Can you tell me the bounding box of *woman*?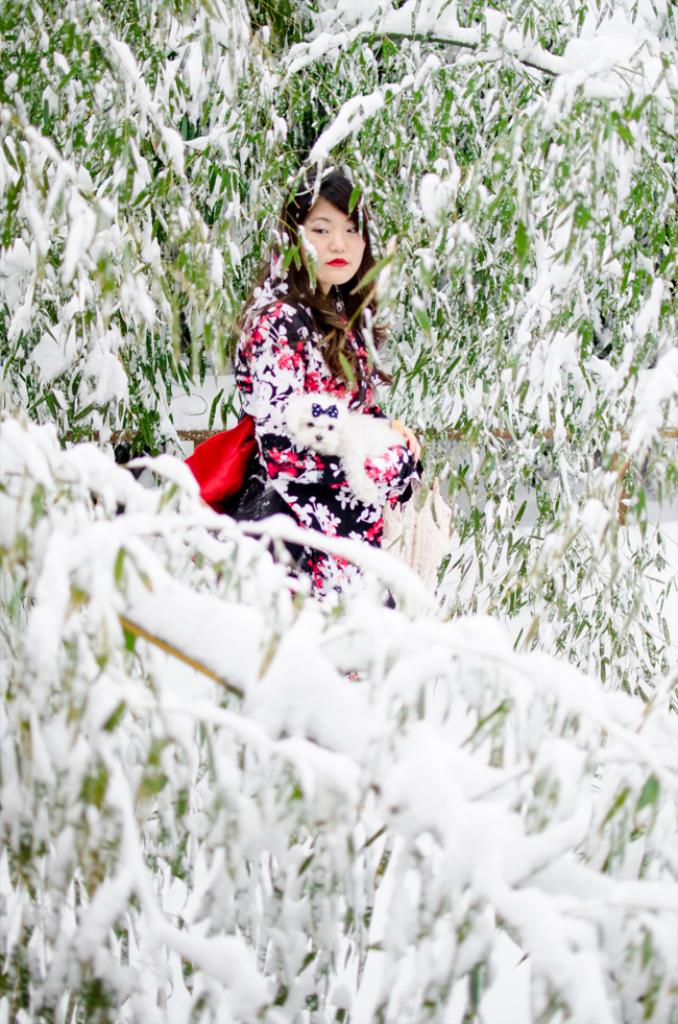
region(199, 139, 436, 567).
